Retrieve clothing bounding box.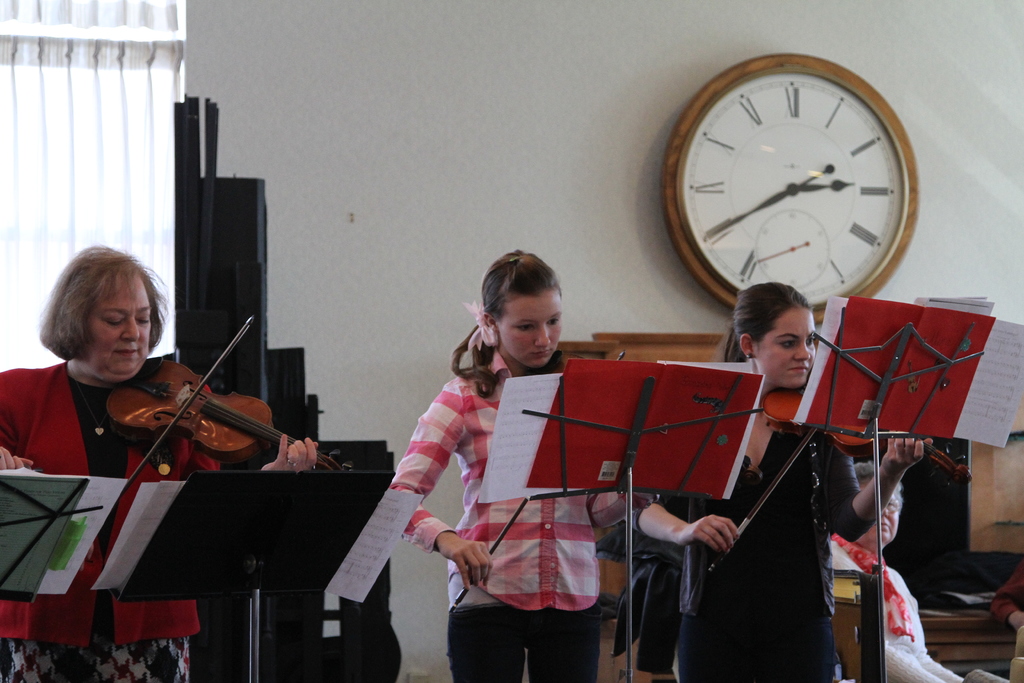
Bounding box: region(388, 350, 666, 609).
